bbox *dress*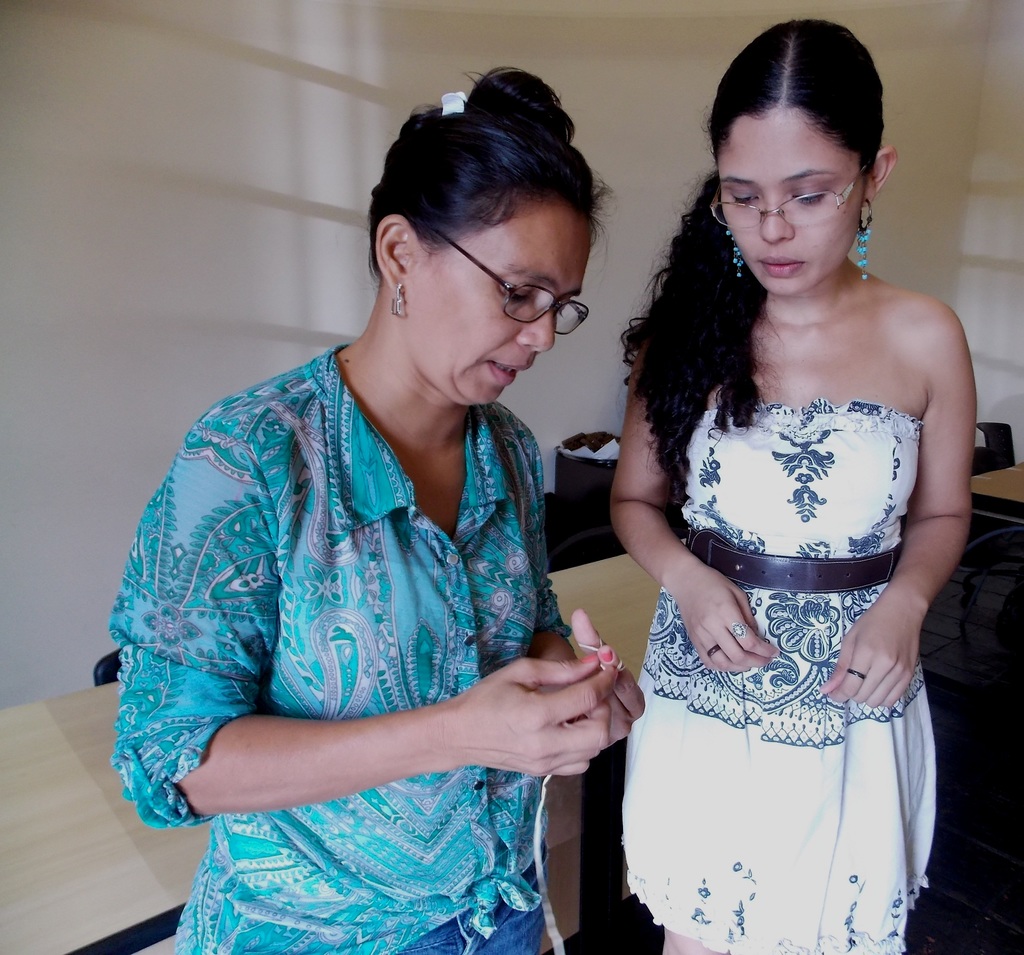
{"left": 627, "top": 410, "right": 936, "bottom": 954}
